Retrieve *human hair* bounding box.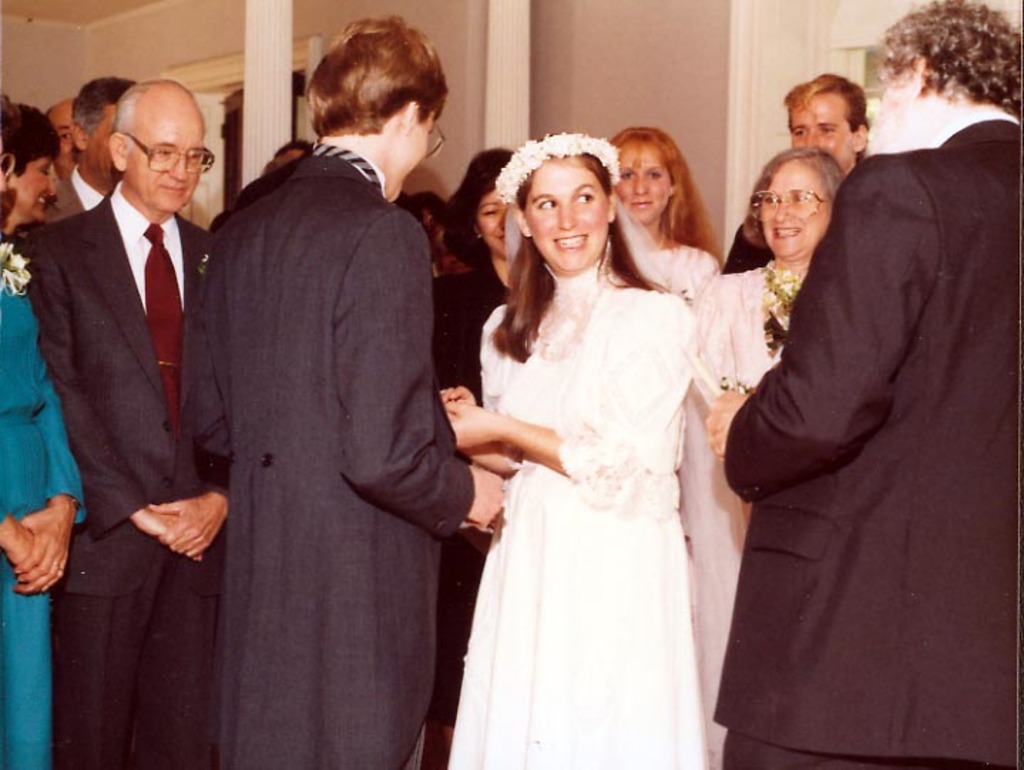
Bounding box: 383 192 466 239.
